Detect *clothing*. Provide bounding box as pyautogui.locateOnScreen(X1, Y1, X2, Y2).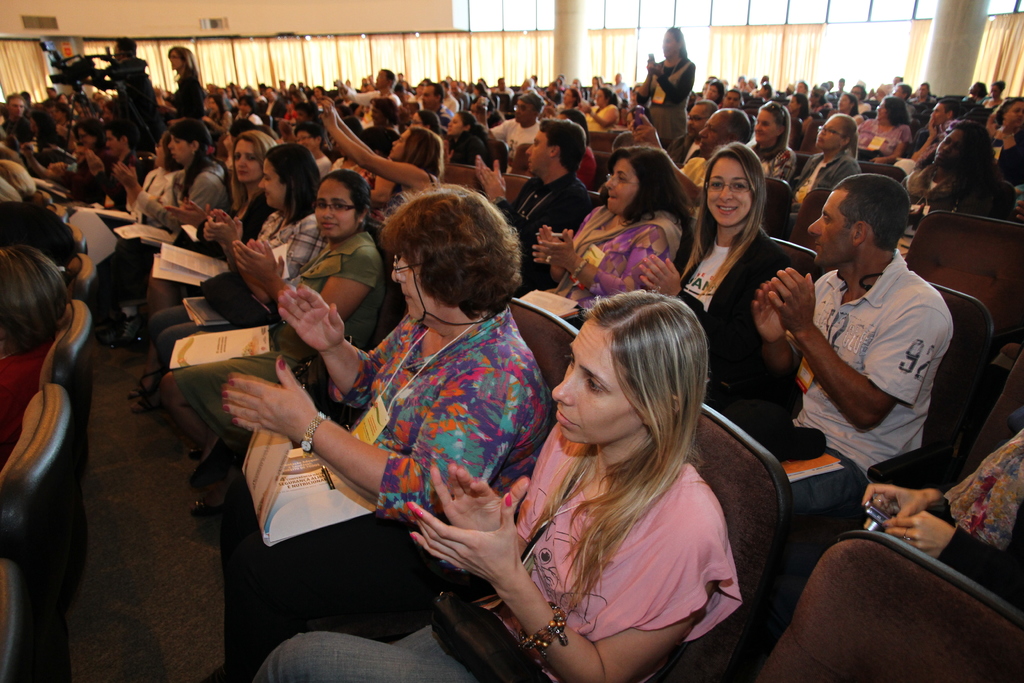
pyautogui.locateOnScreen(168, 76, 202, 115).
